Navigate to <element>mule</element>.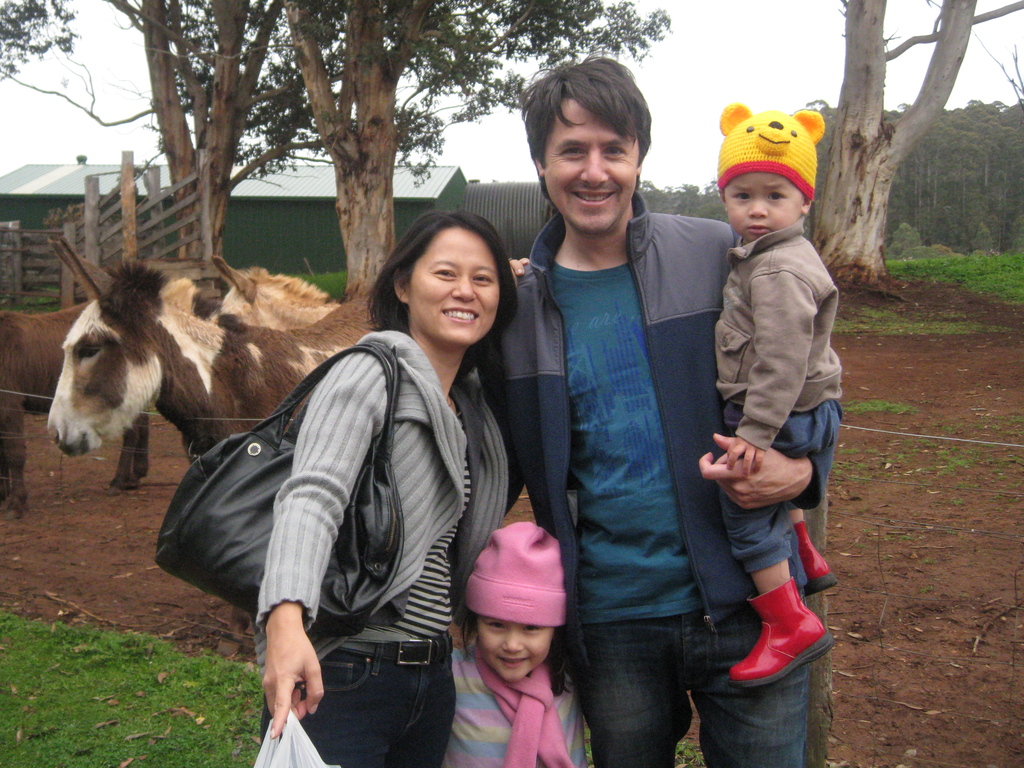
Navigation target: left=4, top=279, right=241, bottom=518.
